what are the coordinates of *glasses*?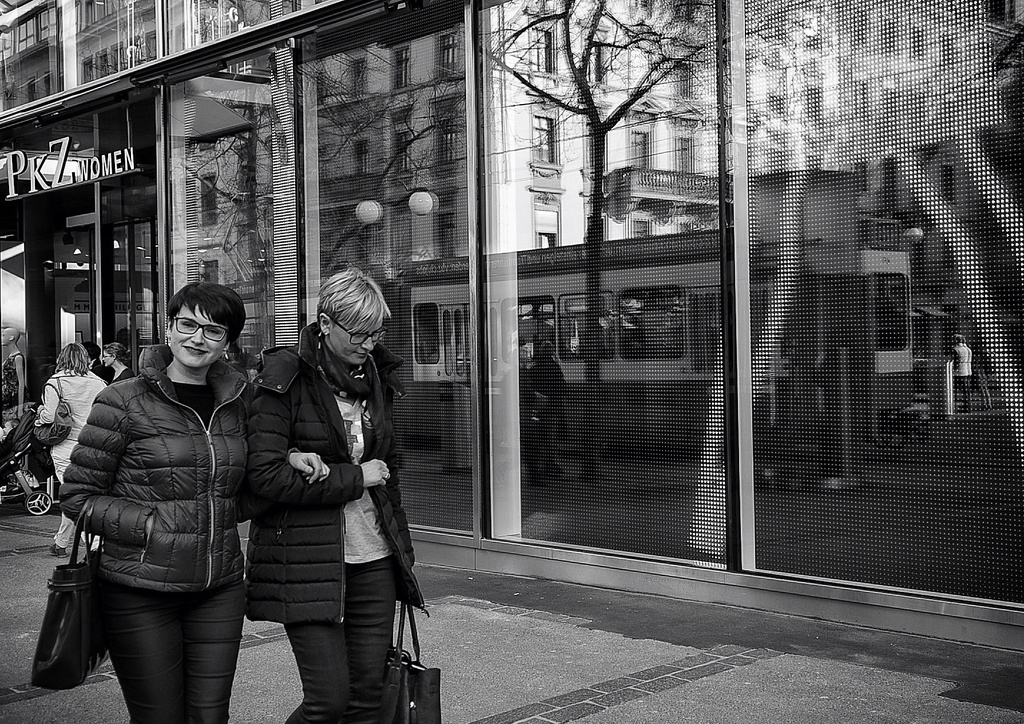
bbox=(330, 315, 388, 345).
